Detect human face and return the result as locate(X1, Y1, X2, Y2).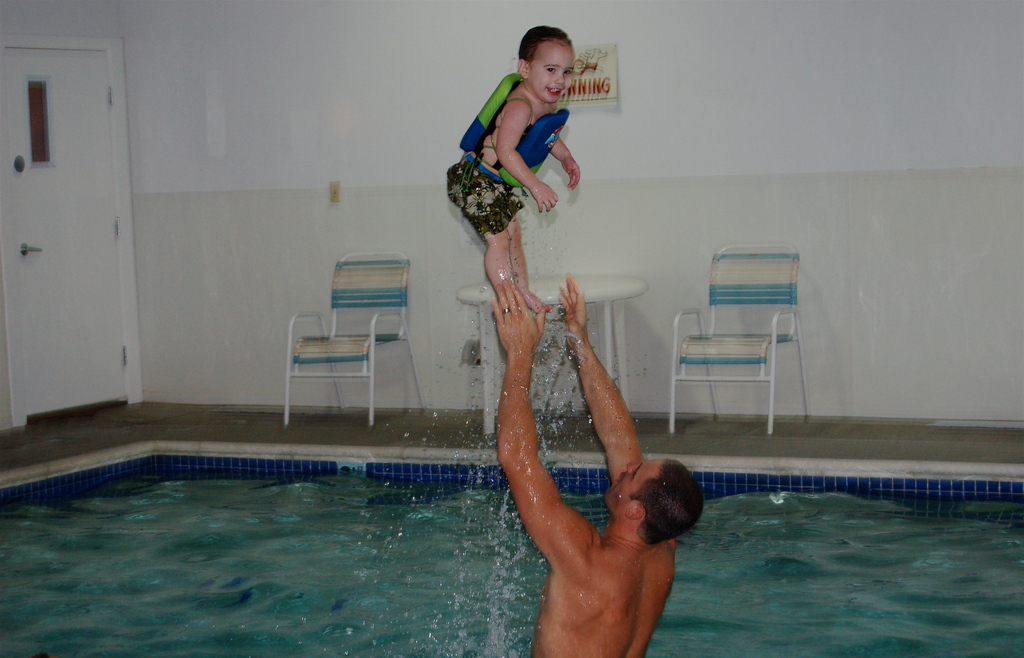
locate(531, 45, 577, 104).
